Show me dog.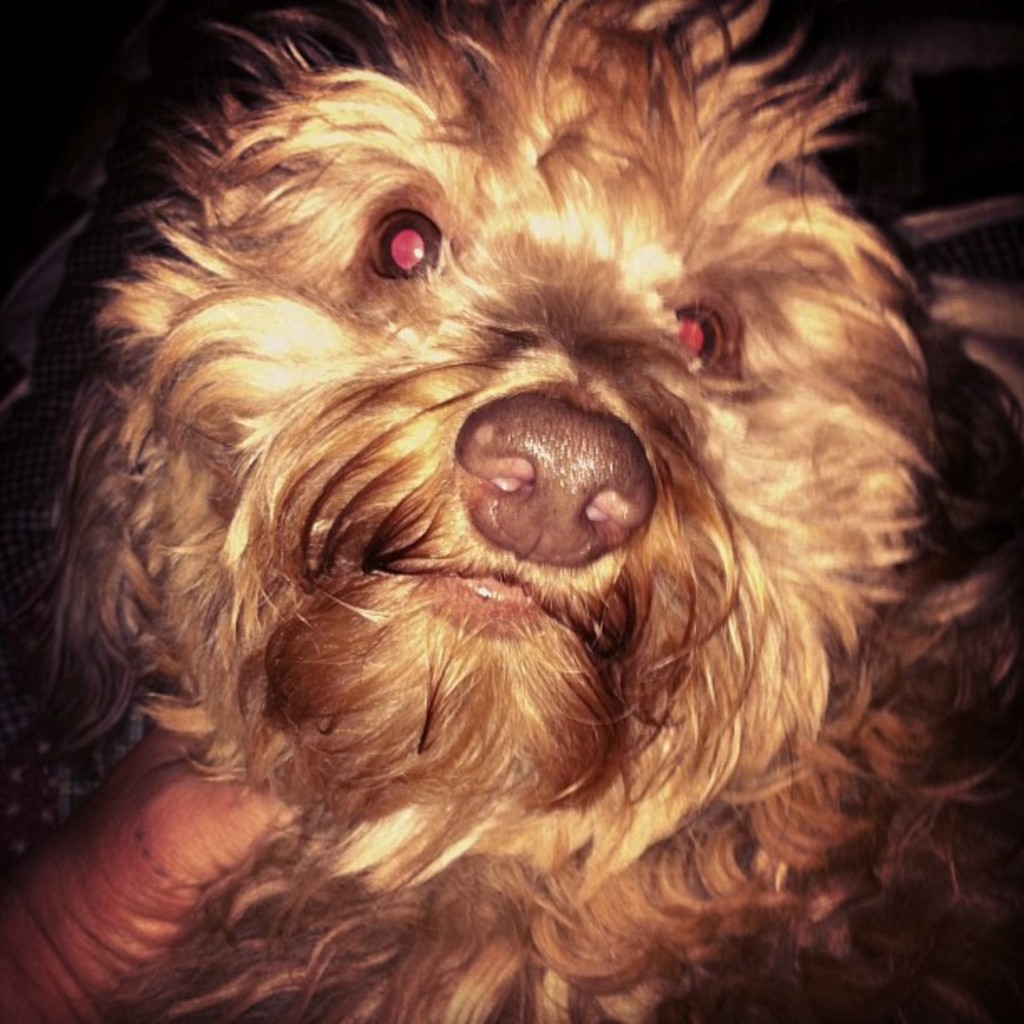
dog is here: (0,0,1022,1022).
